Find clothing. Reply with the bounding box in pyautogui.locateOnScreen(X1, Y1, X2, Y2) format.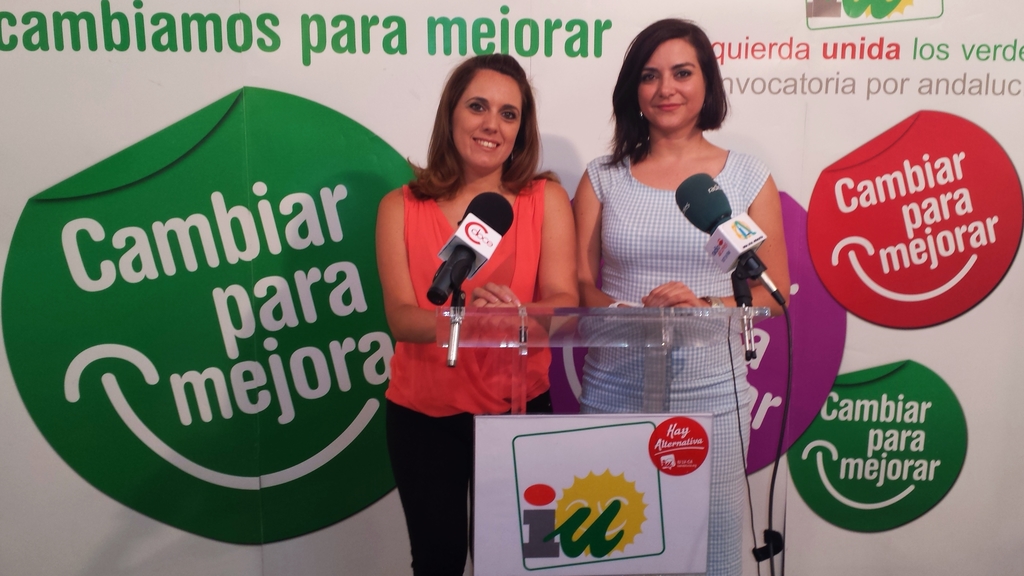
pyautogui.locateOnScreen(401, 172, 559, 575).
